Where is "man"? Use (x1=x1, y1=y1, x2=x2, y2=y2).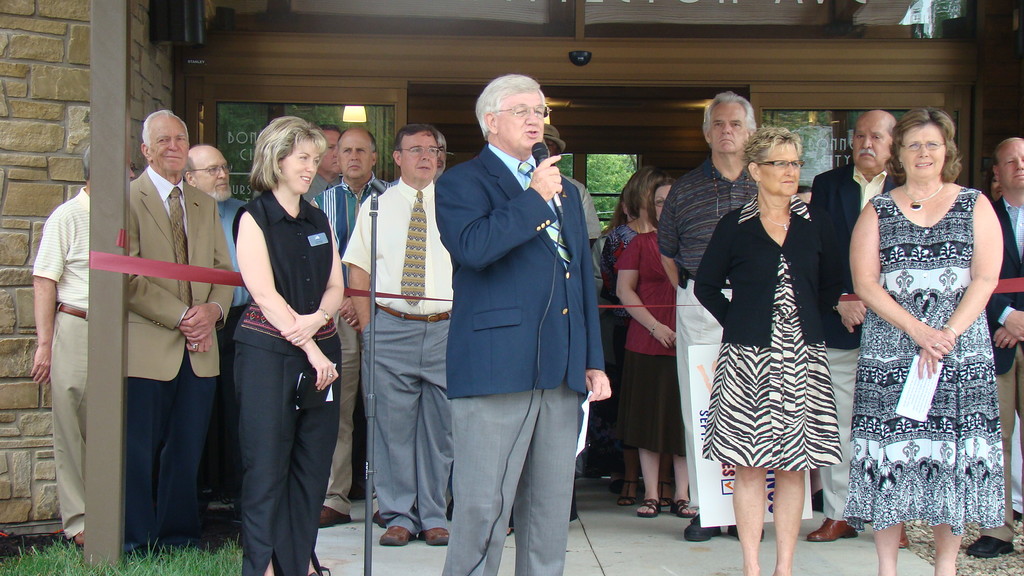
(x1=967, y1=145, x2=1023, y2=561).
